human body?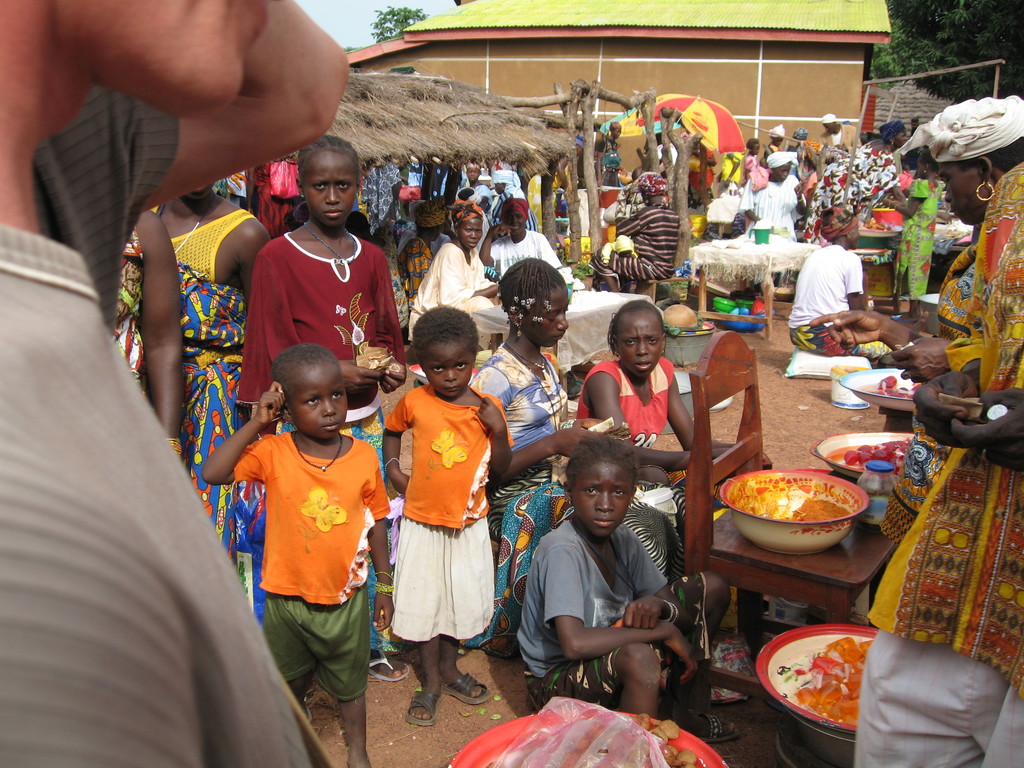
BBox(691, 145, 717, 209)
